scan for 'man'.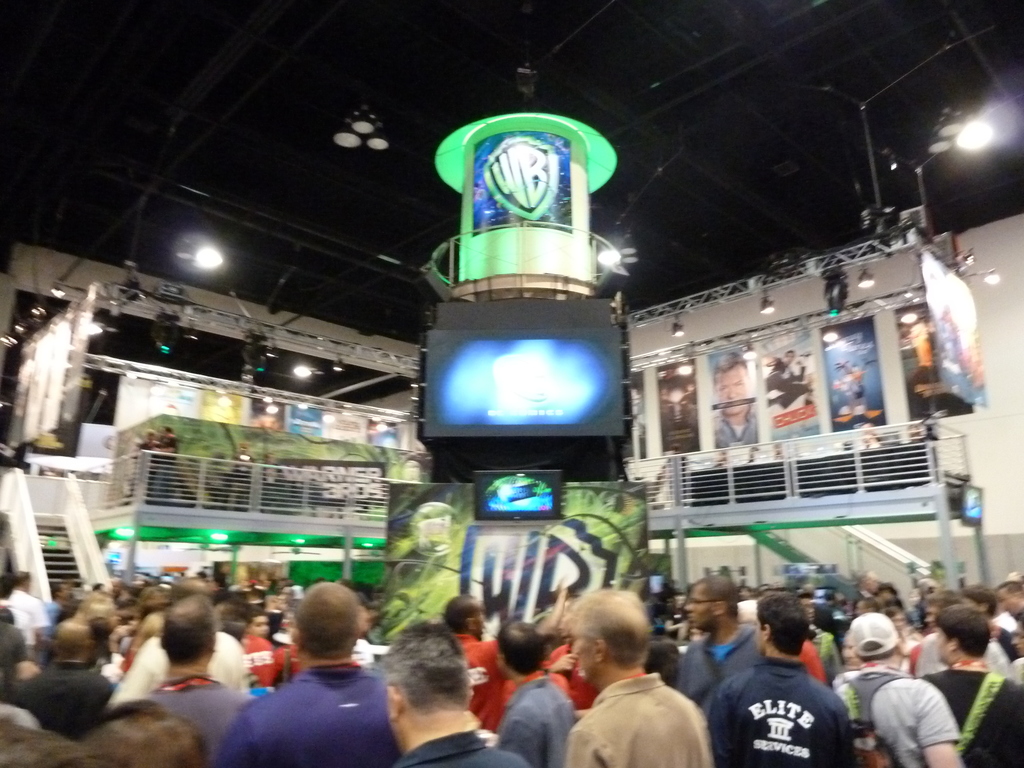
Scan result: (381, 624, 532, 767).
